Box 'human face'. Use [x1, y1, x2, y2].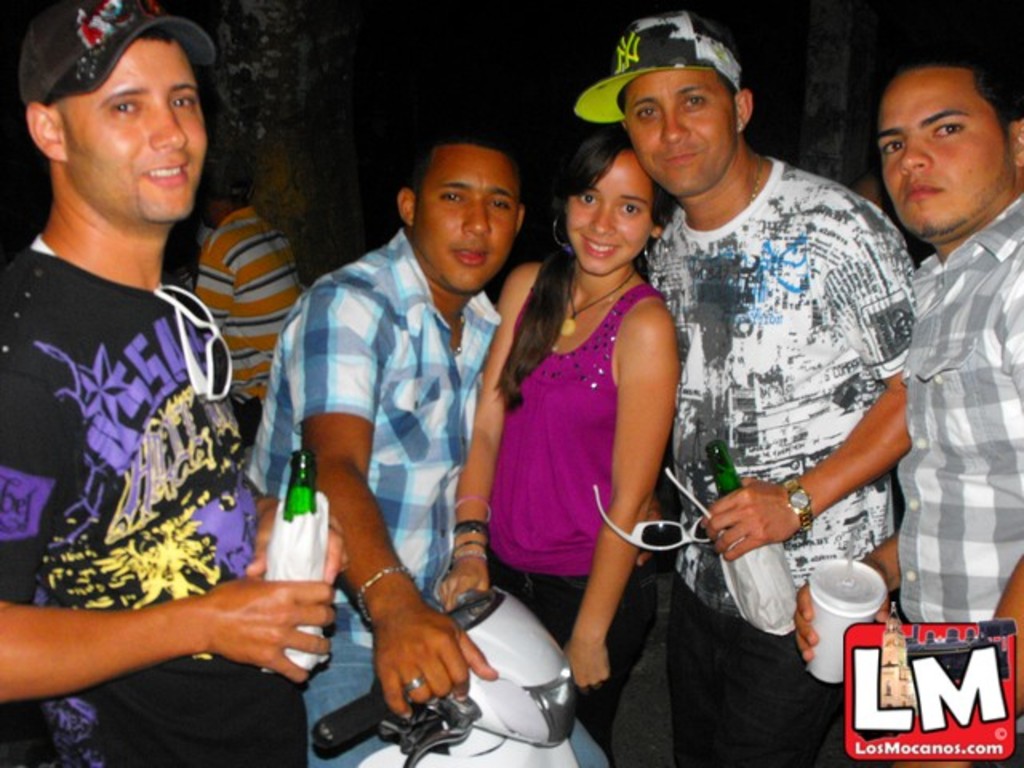
[622, 62, 739, 200].
